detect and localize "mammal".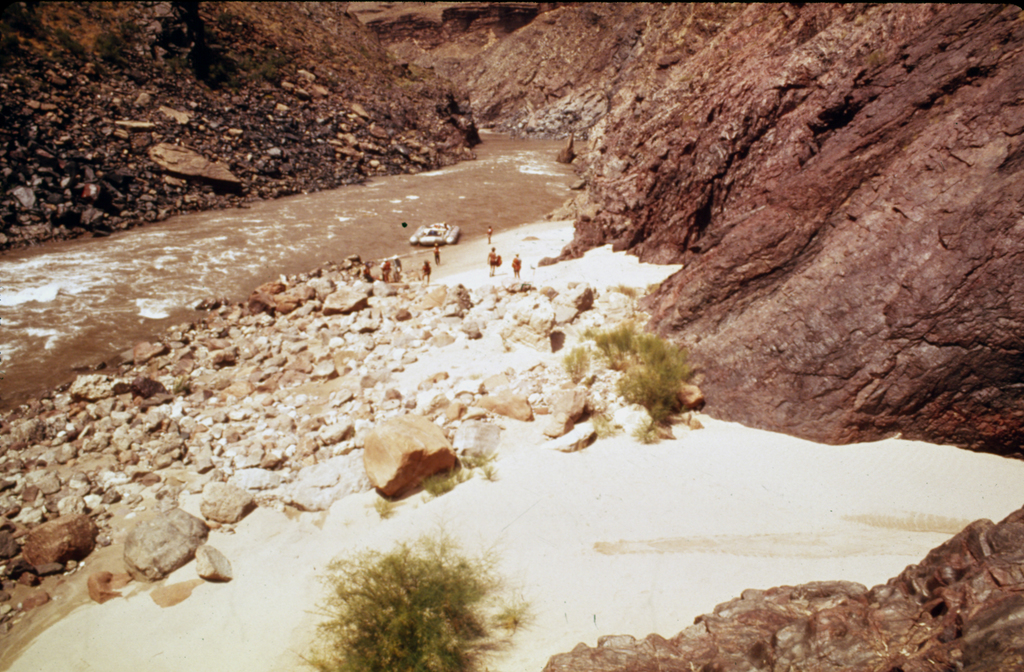
Localized at box=[420, 259, 431, 283].
